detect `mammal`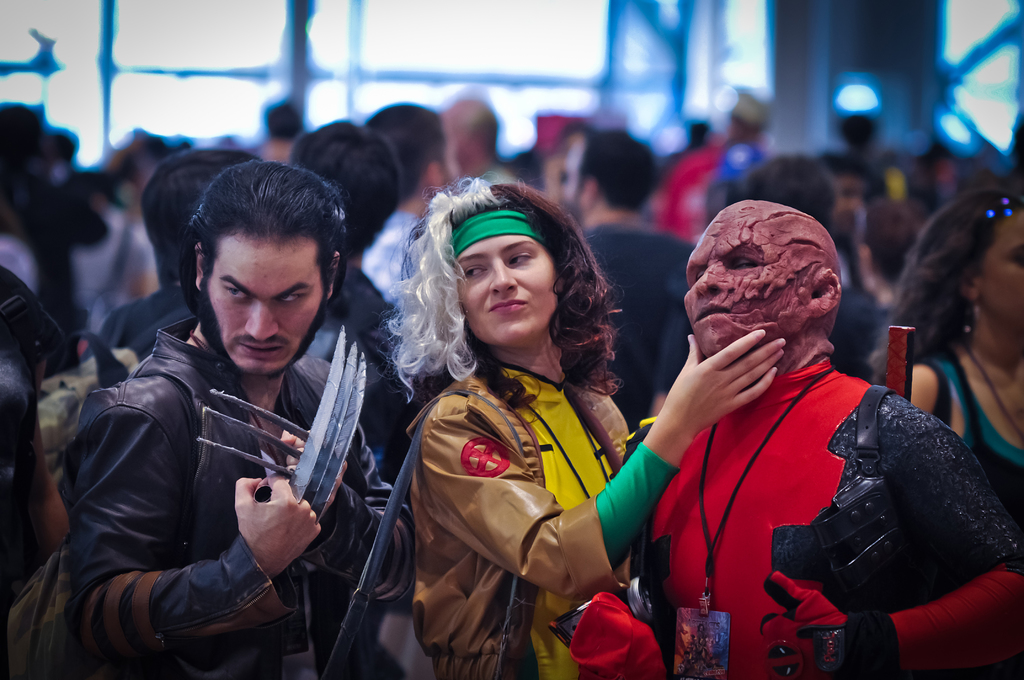
box=[40, 208, 399, 679]
